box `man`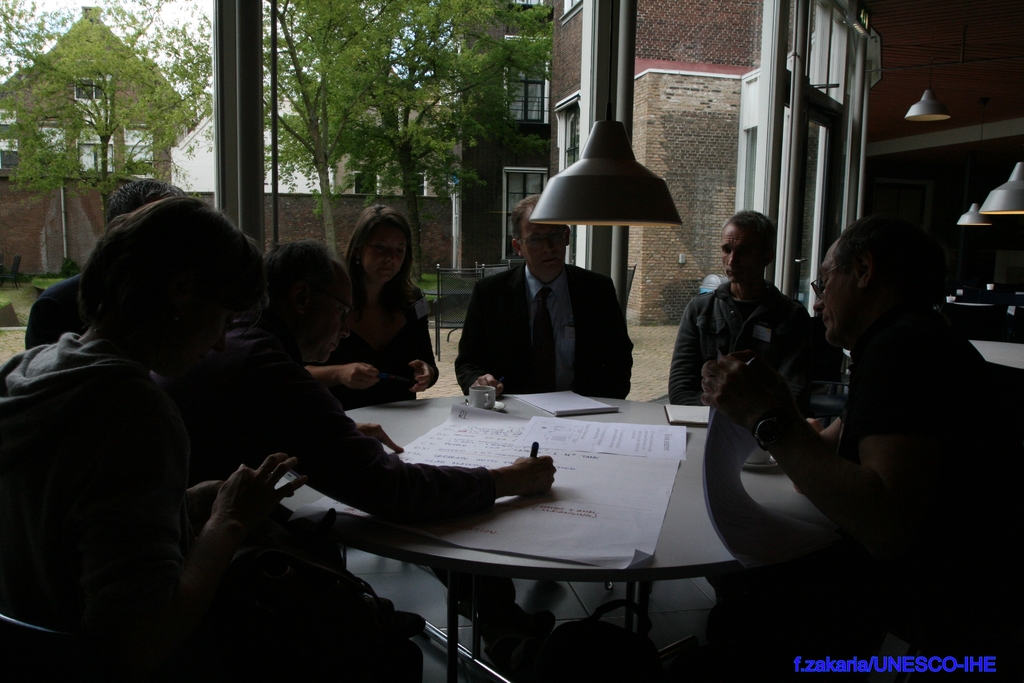
[x1=665, y1=208, x2=812, y2=406]
